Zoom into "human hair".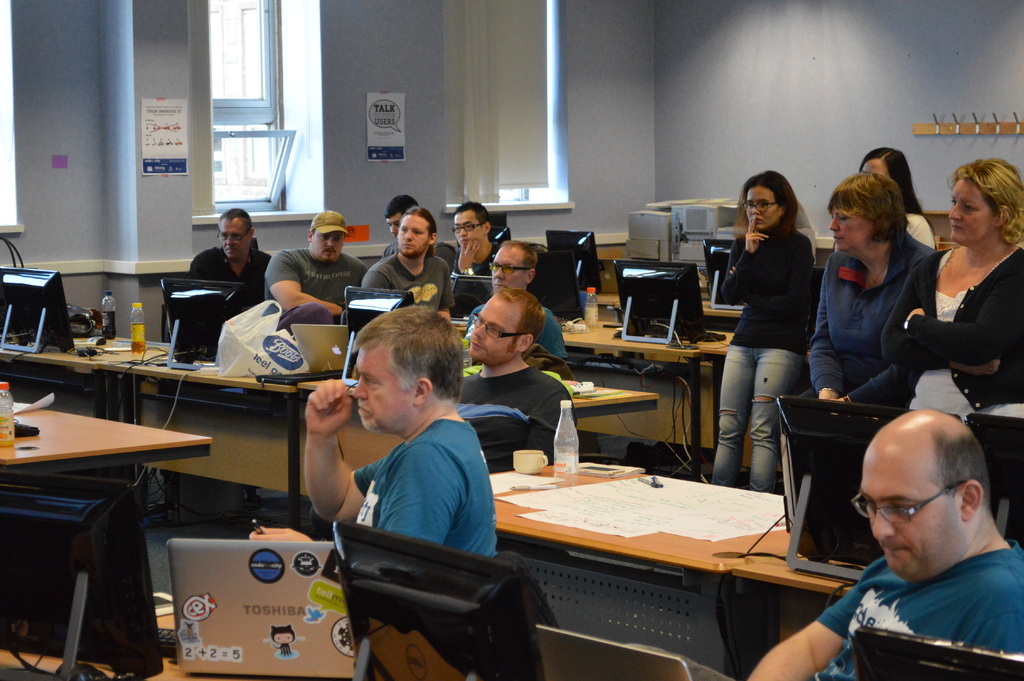
Zoom target: detection(825, 169, 908, 240).
